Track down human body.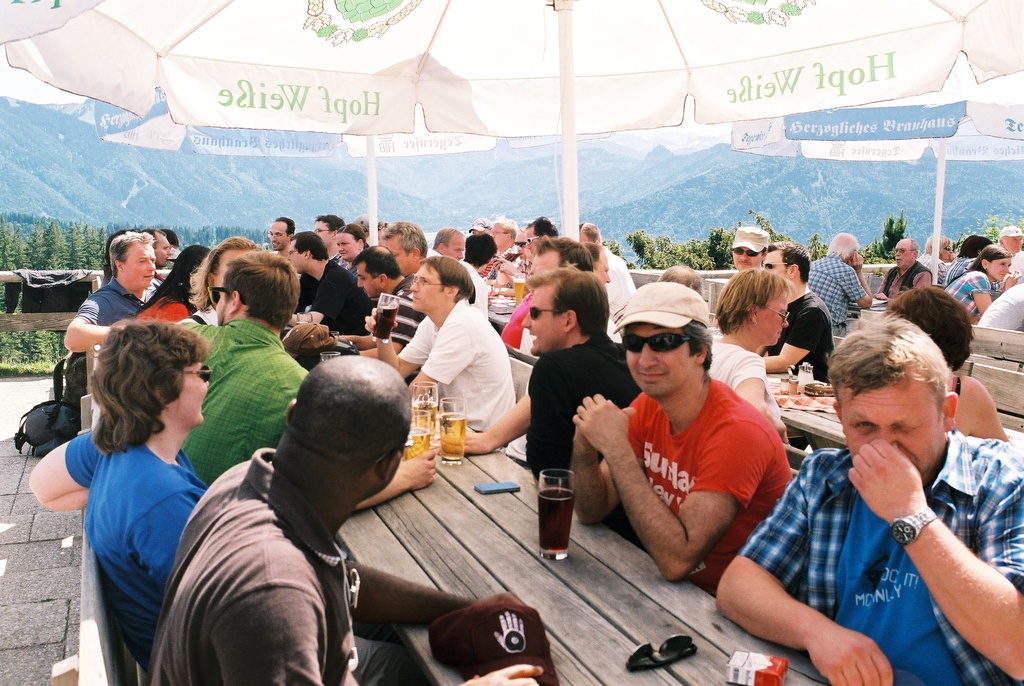
Tracked to (x1=310, y1=212, x2=343, y2=250).
